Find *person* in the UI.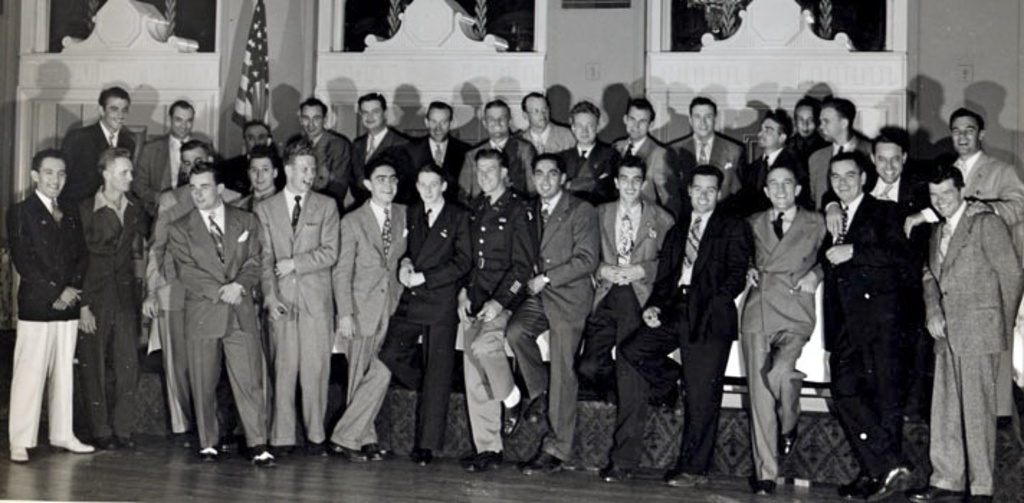
UI element at 79:144:145:450.
